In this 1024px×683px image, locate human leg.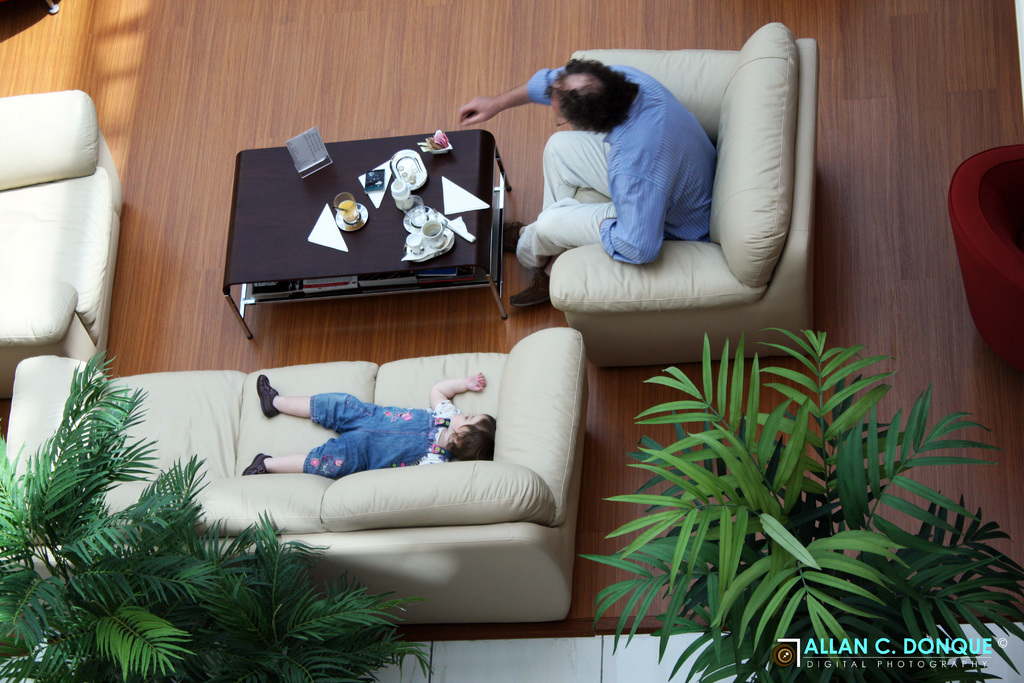
Bounding box: select_region(243, 431, 371, 479).
